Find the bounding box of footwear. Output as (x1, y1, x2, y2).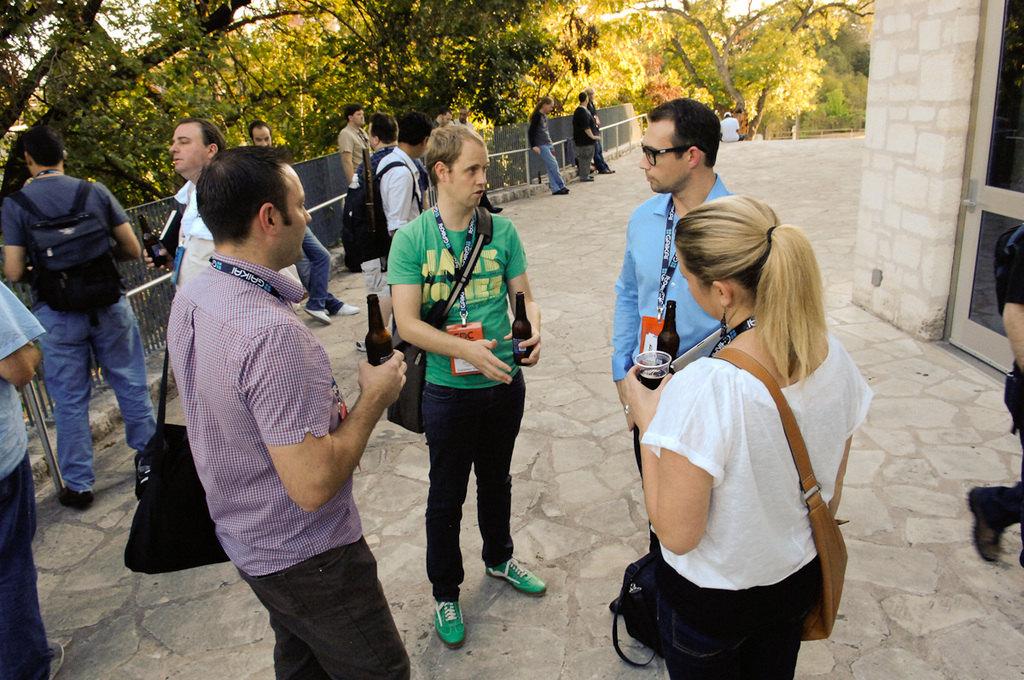
(485, 555, 549, 604).
